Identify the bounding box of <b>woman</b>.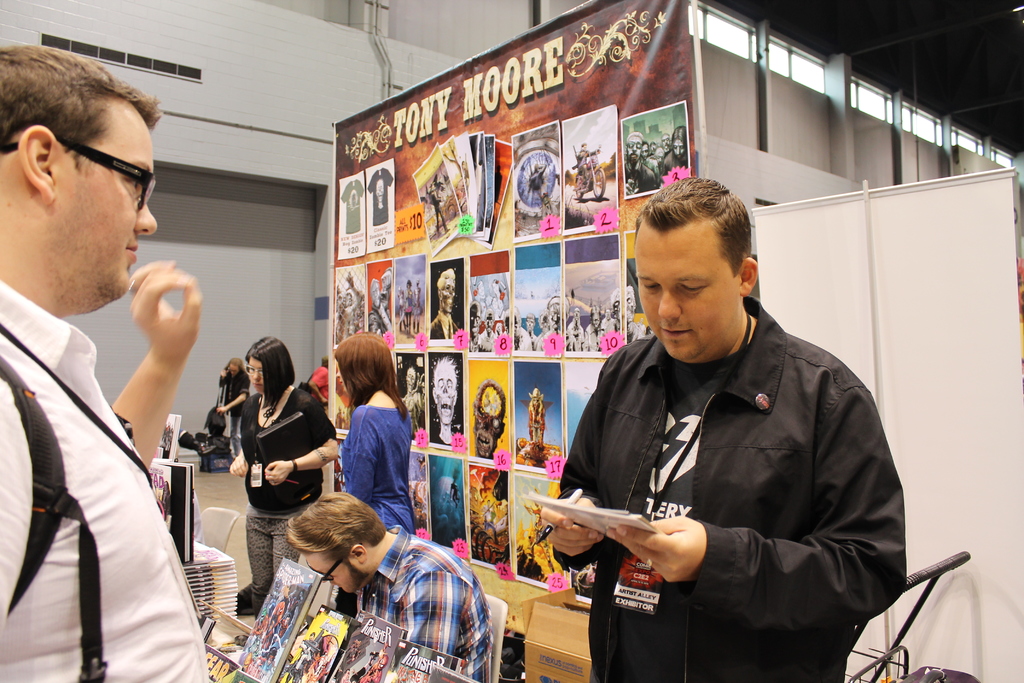
x1=230 y1=337 x2=342 y2=621.
